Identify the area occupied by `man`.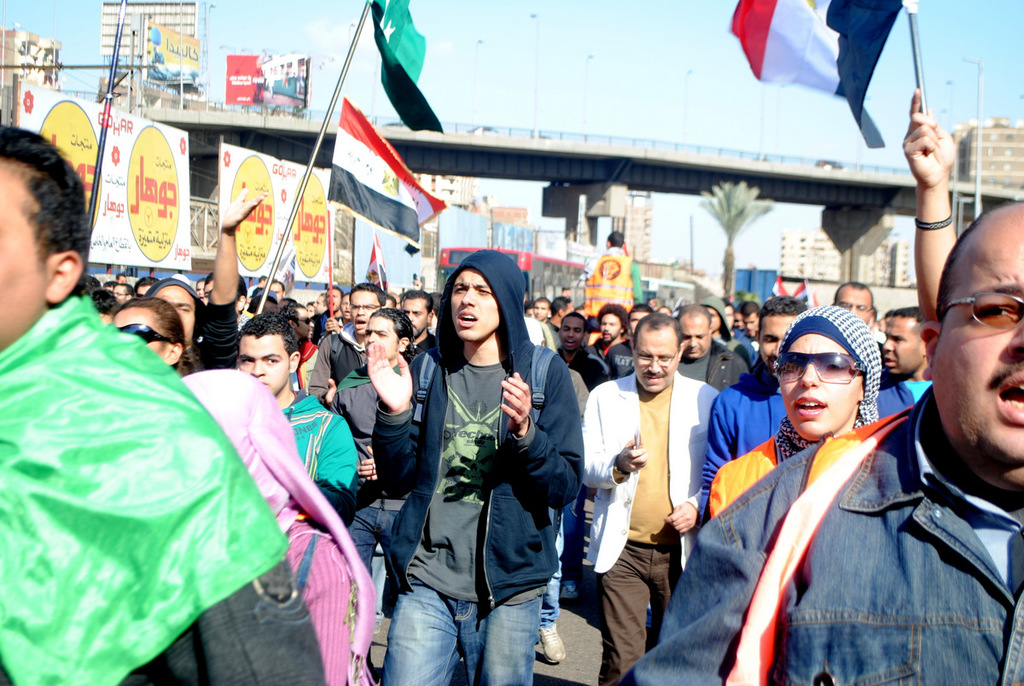
Area: (x1=288, y1=296, x2=325, y2=396).
